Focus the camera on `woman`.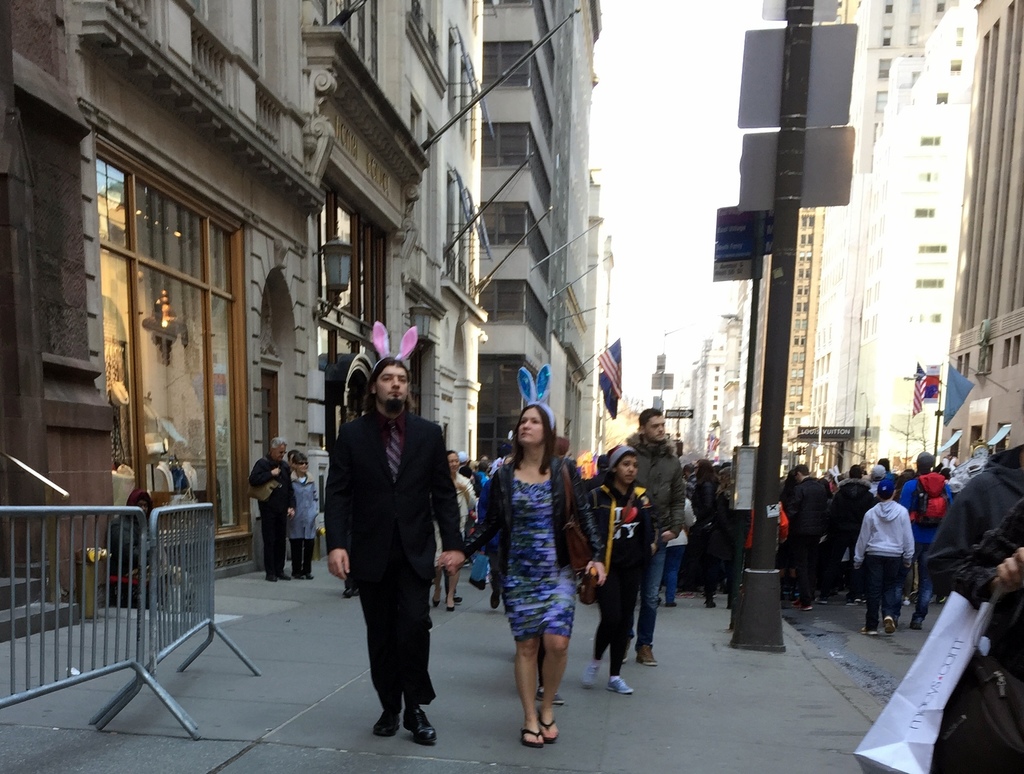
Focus region: rect(472, 399, 591, 734).
